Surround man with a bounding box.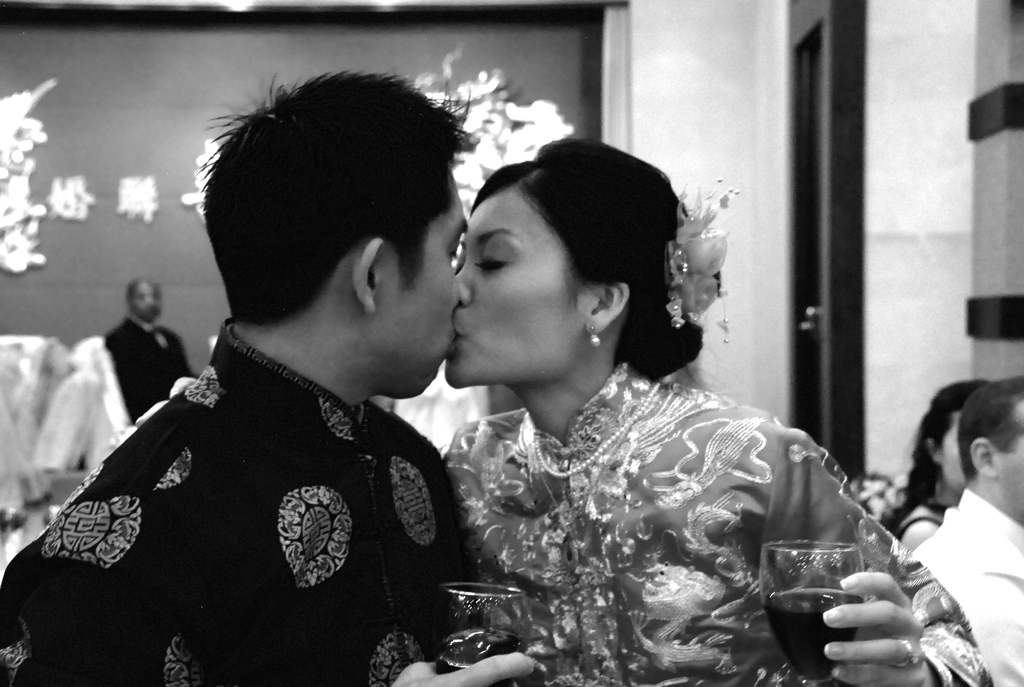
BBox(52, 93, 503, 669).
